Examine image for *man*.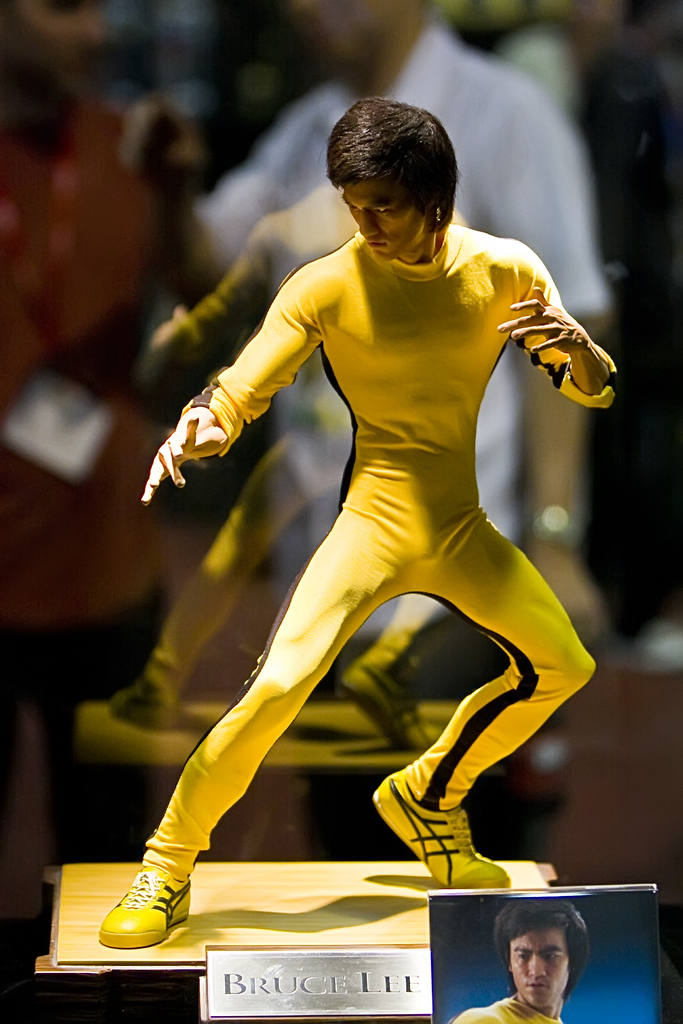
Examination result: x1=167 y1=61 x2=620 y2=922.
